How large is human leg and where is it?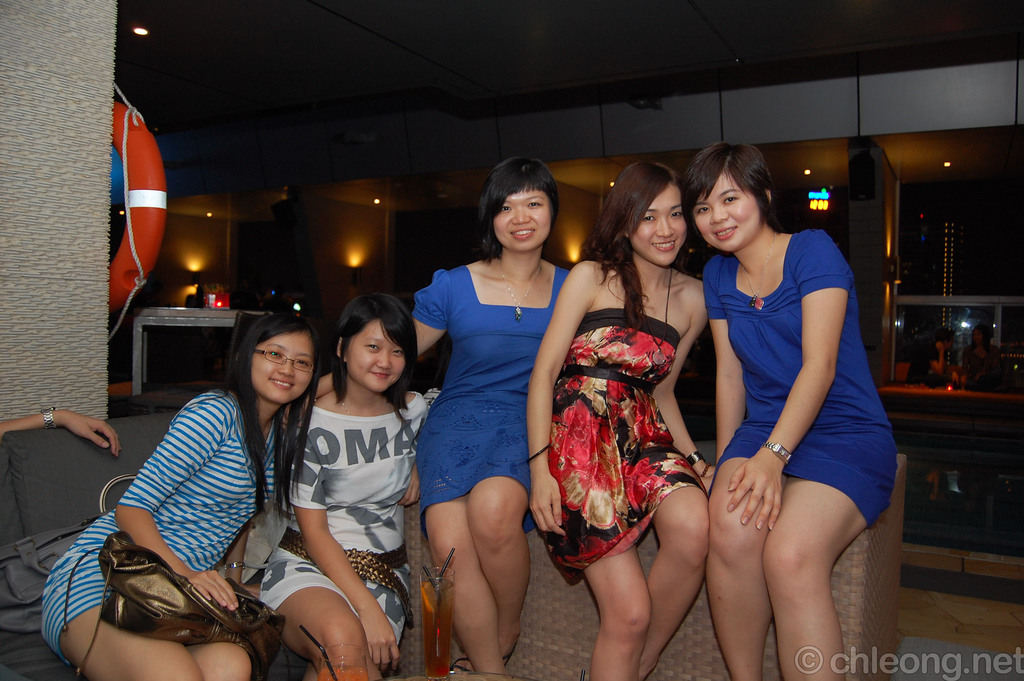
Bounding box: {"left": 465, "top": 448, "right": 535, "bottom": 680}.
